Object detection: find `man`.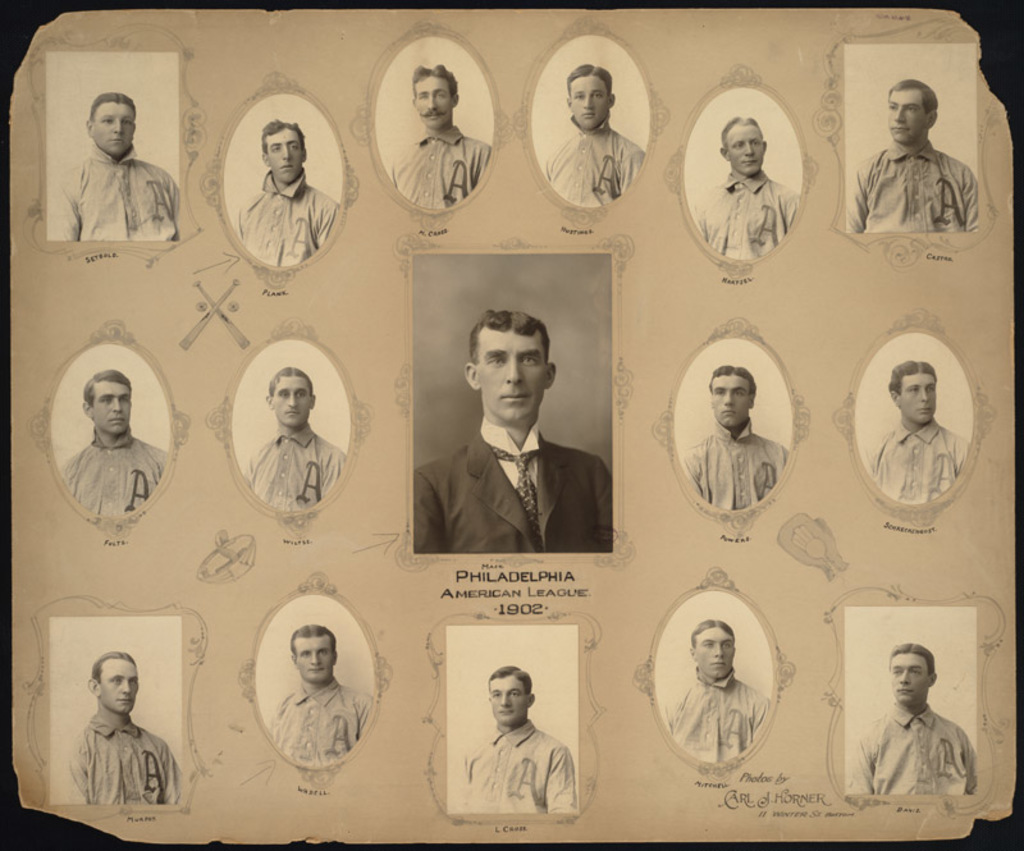
box(385, 61, 486, 211).
